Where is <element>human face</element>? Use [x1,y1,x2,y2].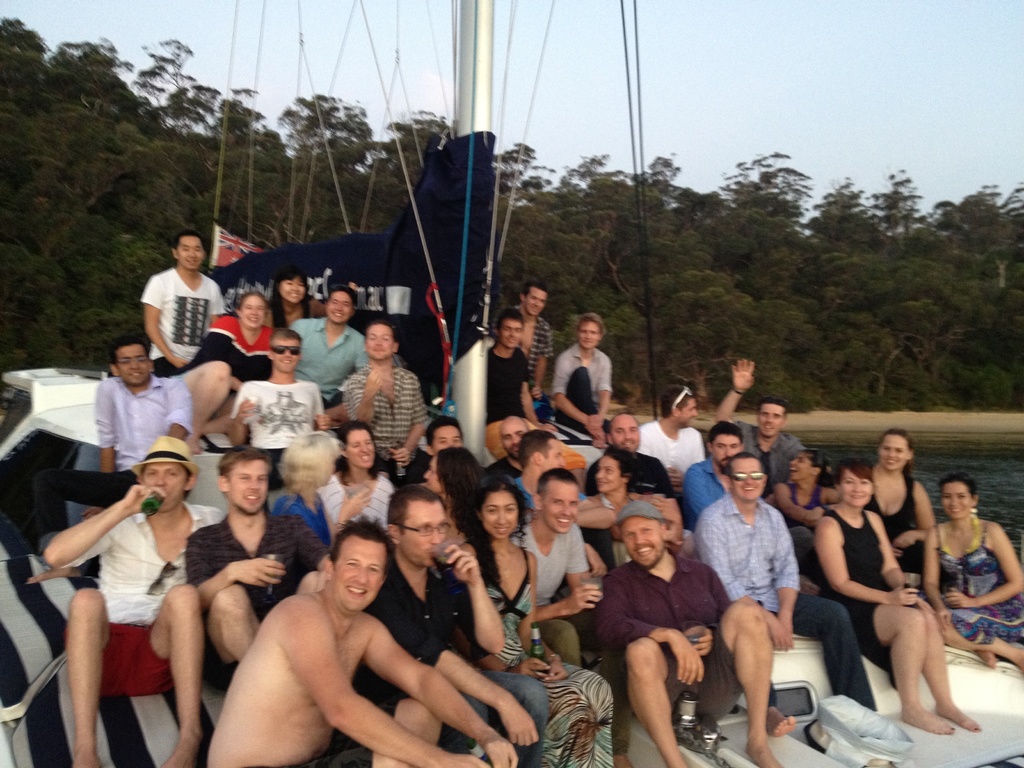
[712,431,737,470].
